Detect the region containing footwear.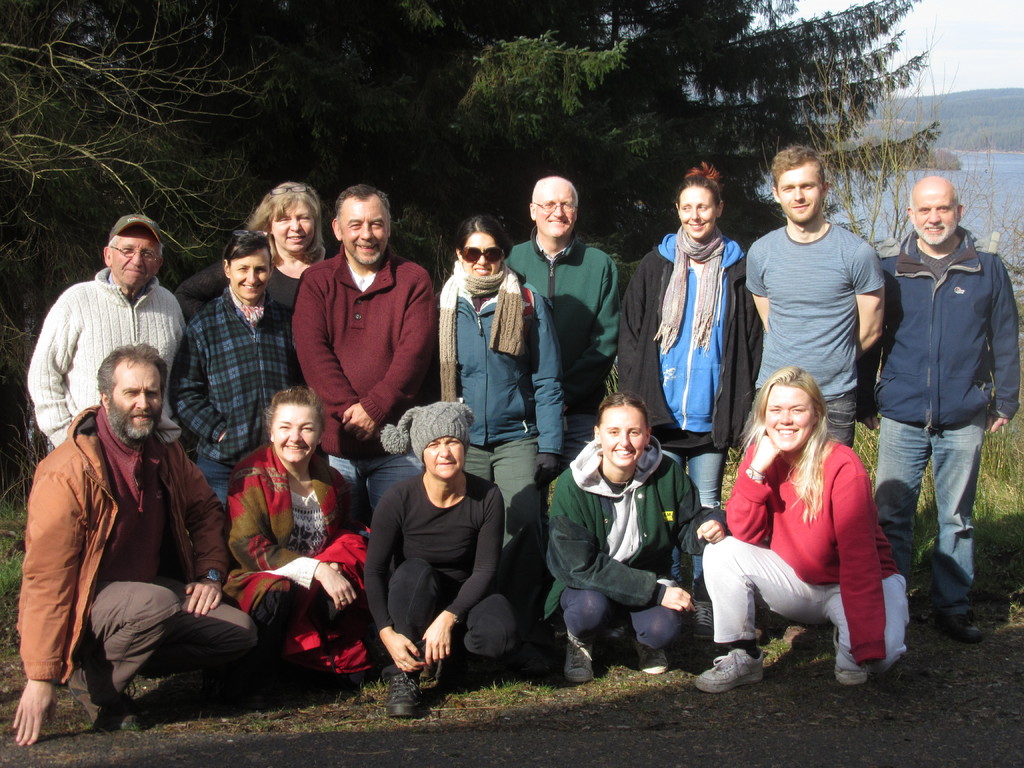
detection(630, 640, 666, 673).
